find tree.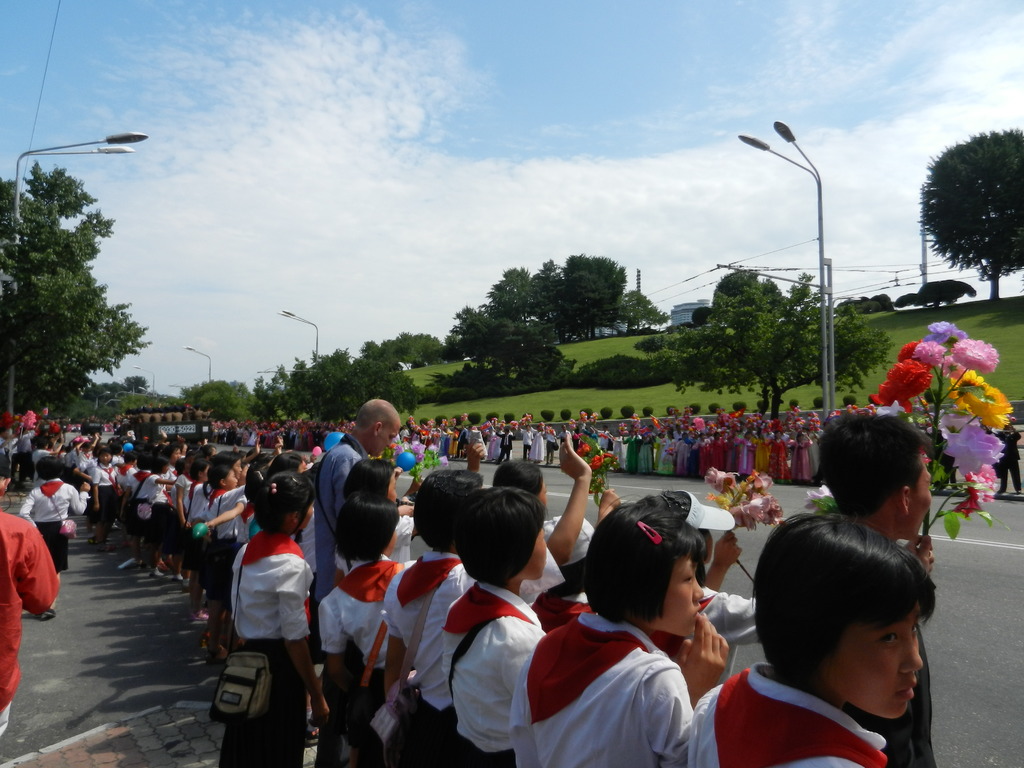
bbox=[605, 289, 669, 333].
